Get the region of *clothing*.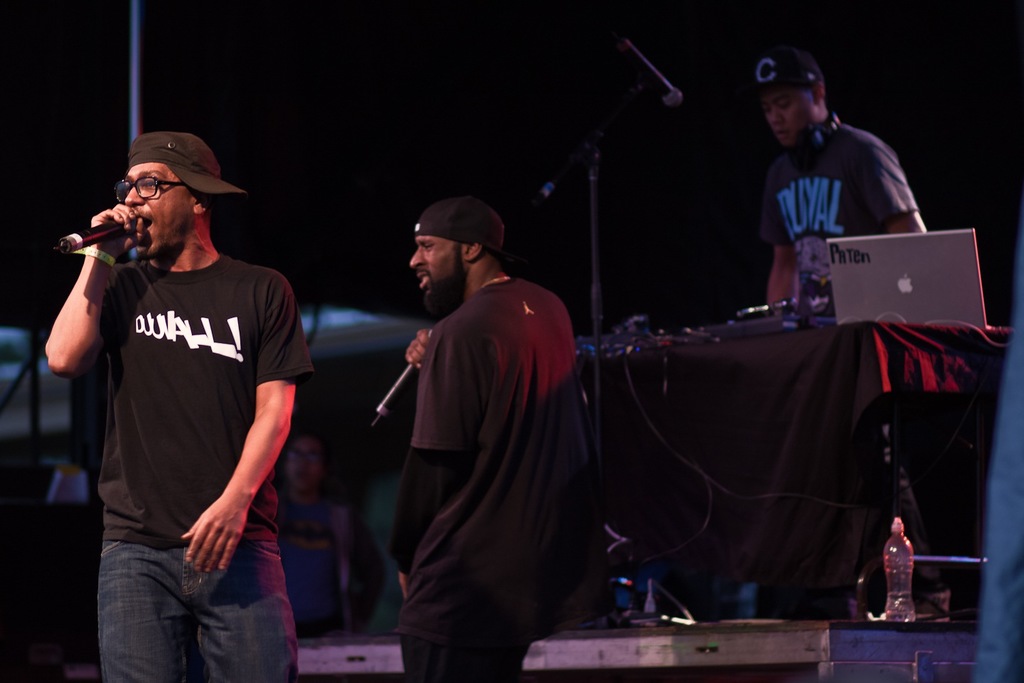
left=387, top=278, right=574, bottom=681.
